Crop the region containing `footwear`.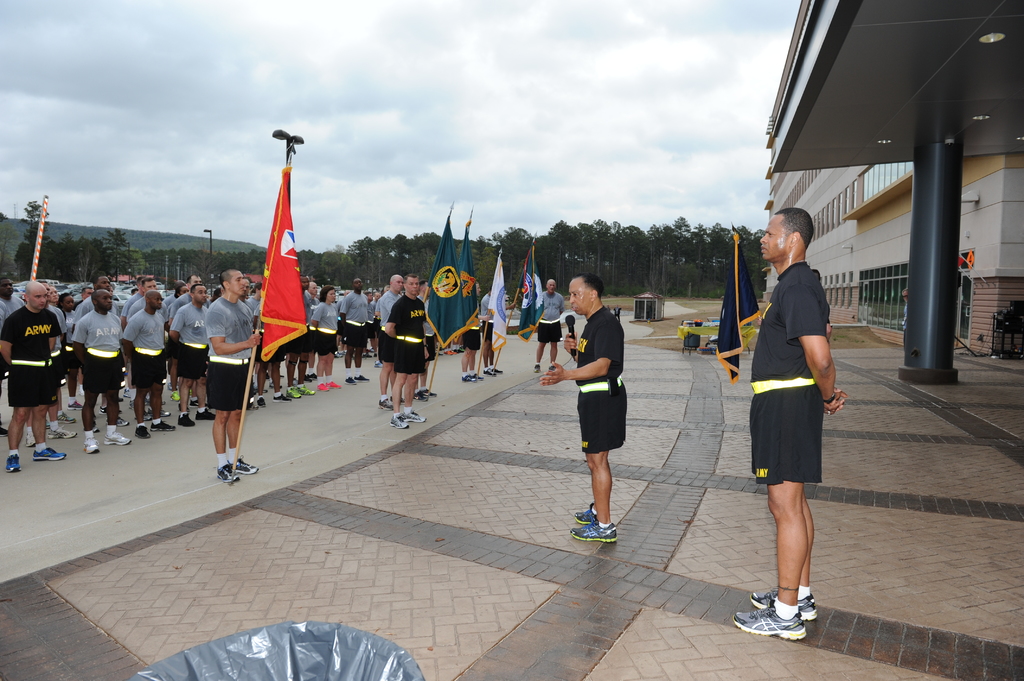
Crop region: Rect(289, 382, 314, 399).
